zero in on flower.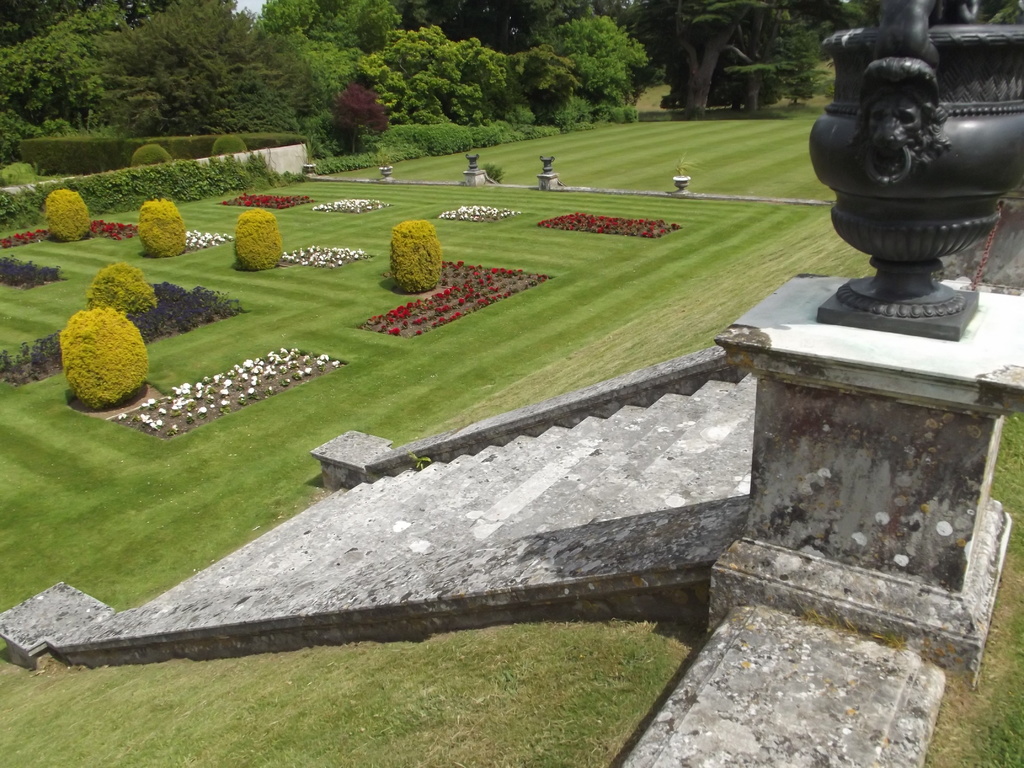
Zeroed in: select_region(115, 340, 342, 434).
